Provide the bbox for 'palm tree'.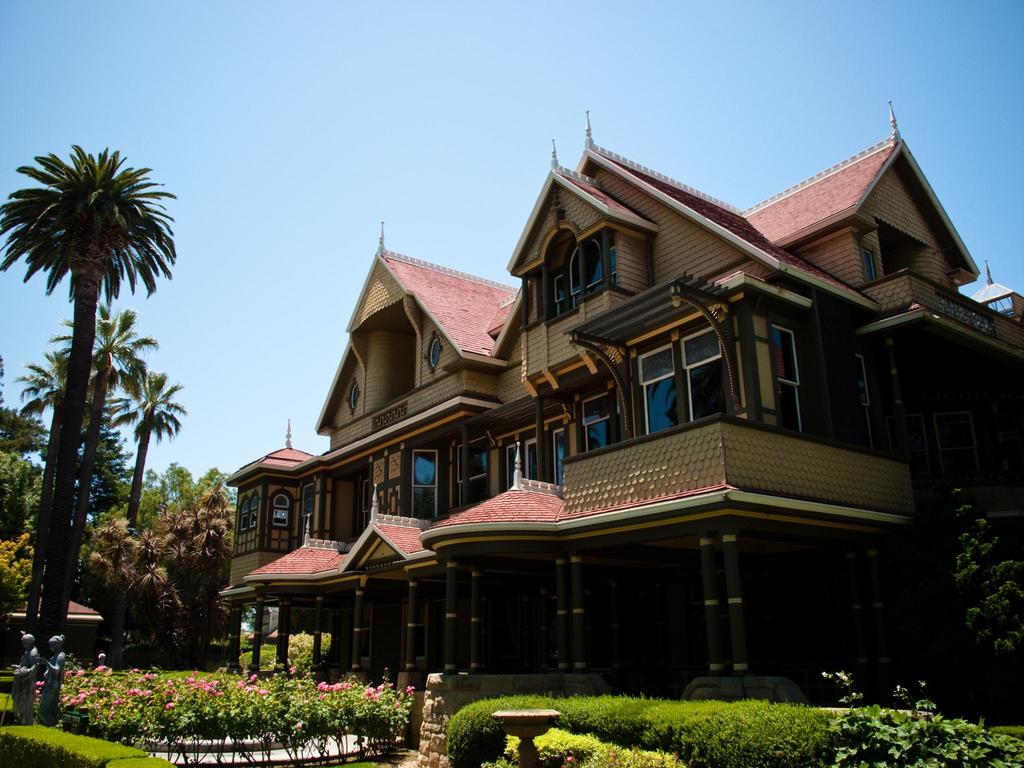
<region>12, 351, 91, 631</region>.
